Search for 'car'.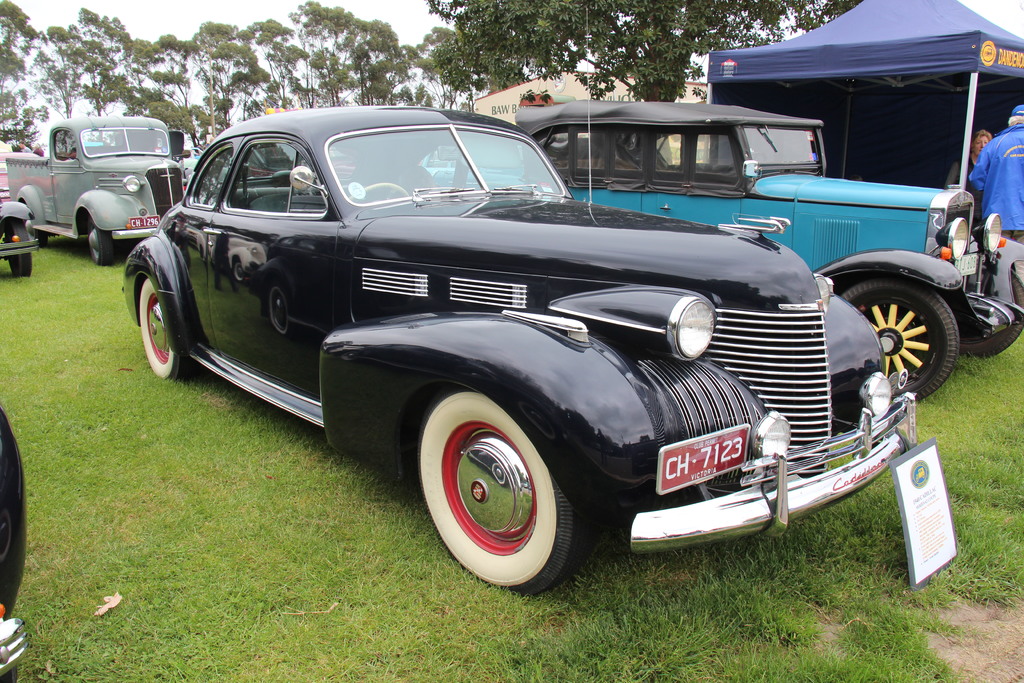
Found at [left=0, top=188, right=38, bottom=277].
